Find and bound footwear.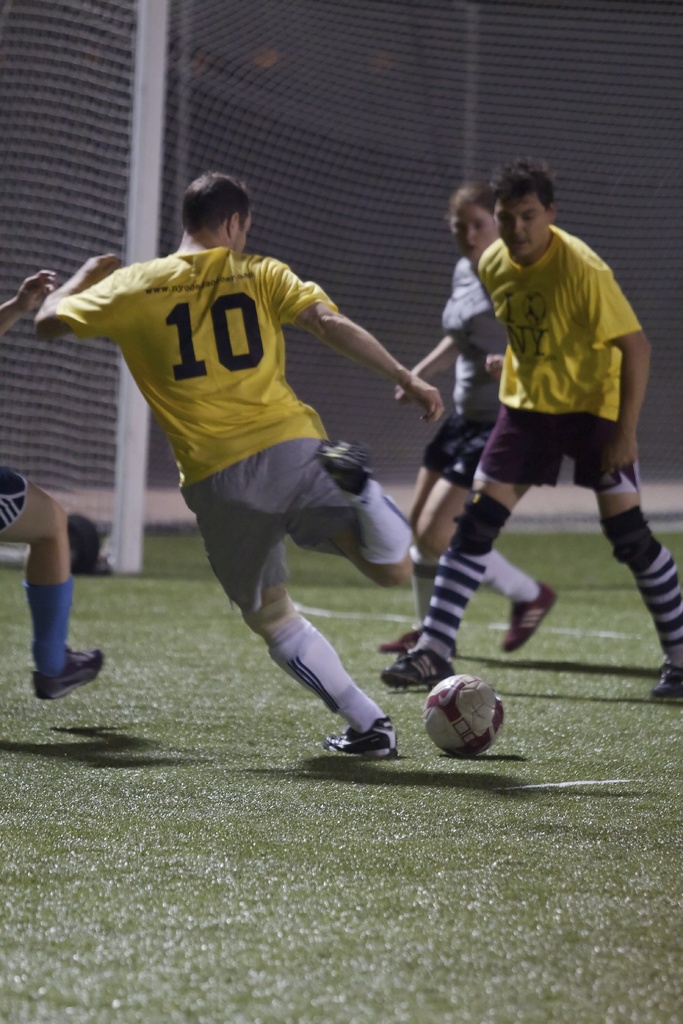
Bound: [x1=383, y1=648, x2=449, y2=686].
